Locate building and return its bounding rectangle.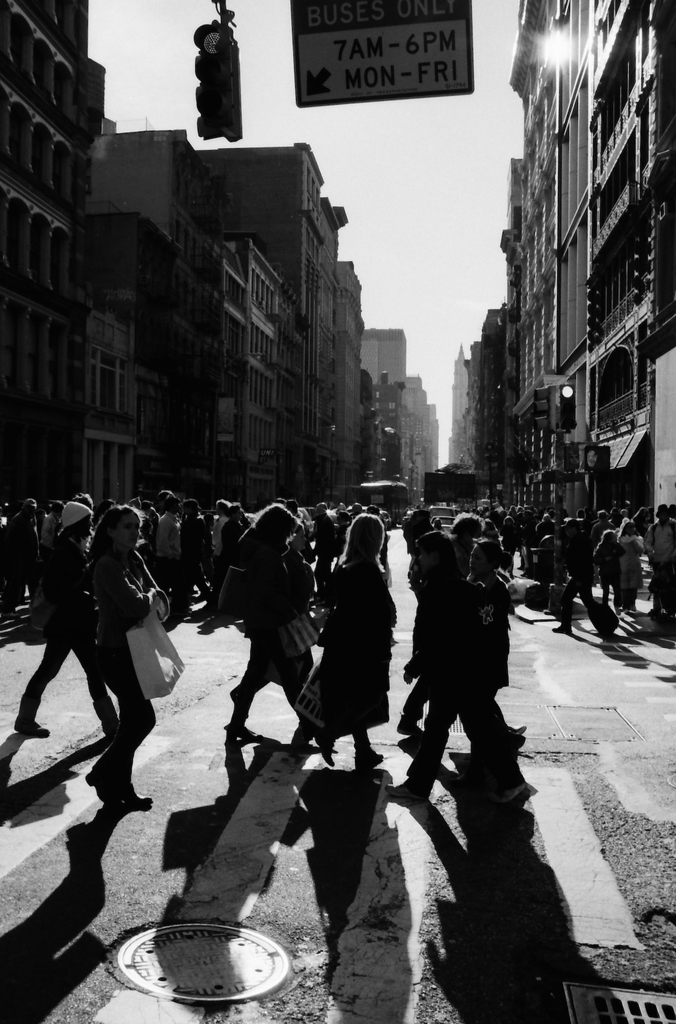
(left=380, top=316, right=443, bottom=535).
